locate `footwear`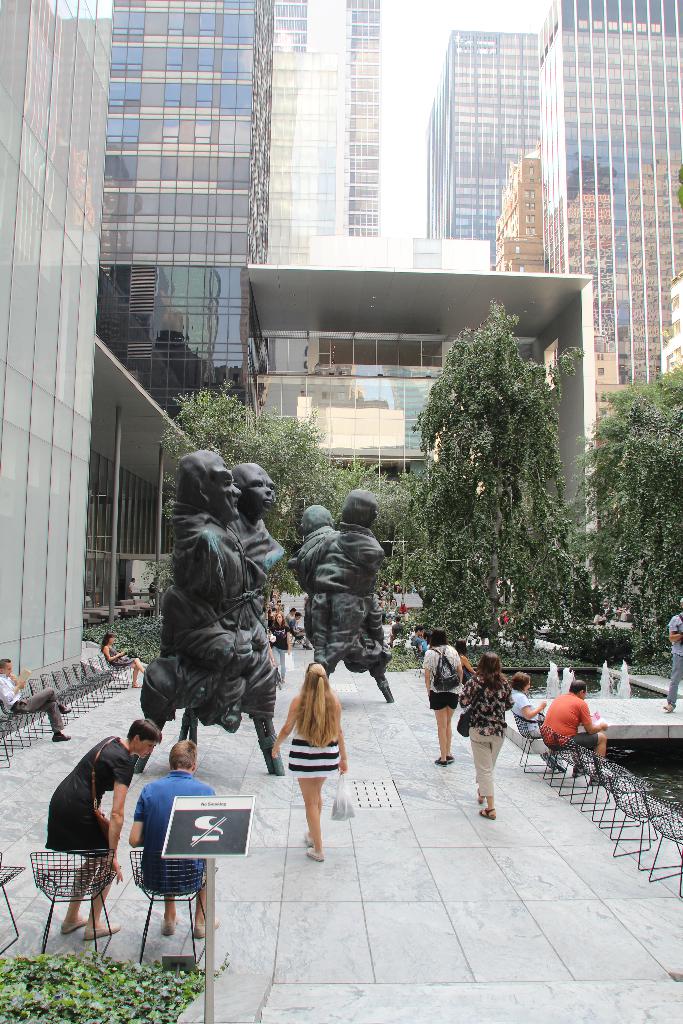
box=[309, 848, 323, 858]
